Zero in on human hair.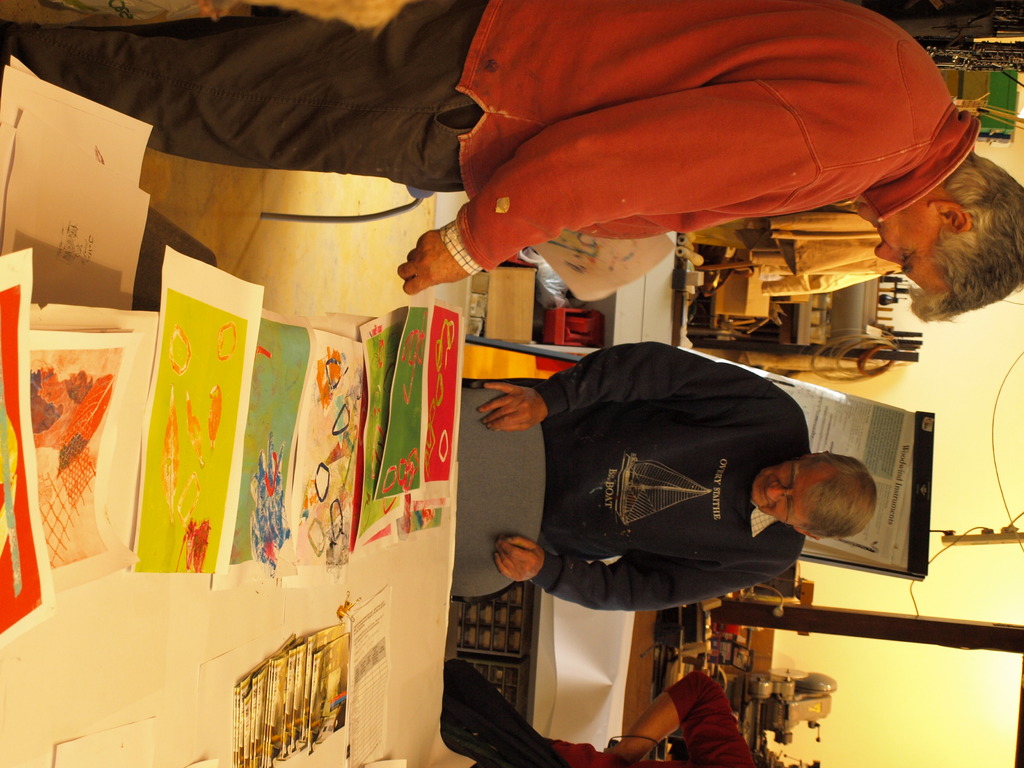
Zeroed in: rect(910, 150, 1023, 324).
